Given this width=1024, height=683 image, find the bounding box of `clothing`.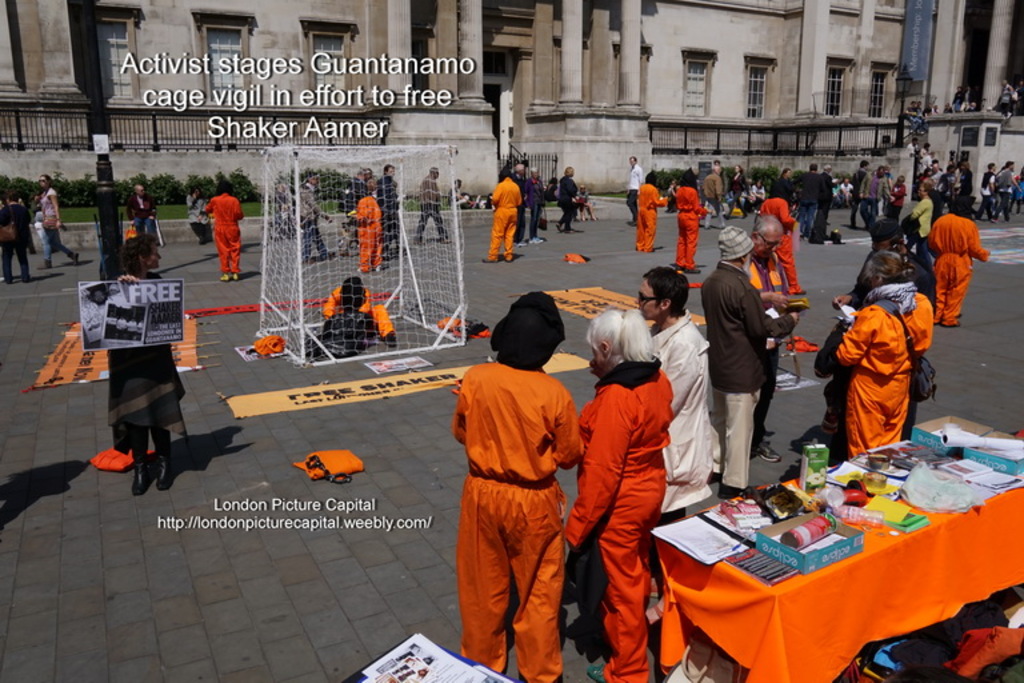
bbox=(997, 167, 1013, 221).
